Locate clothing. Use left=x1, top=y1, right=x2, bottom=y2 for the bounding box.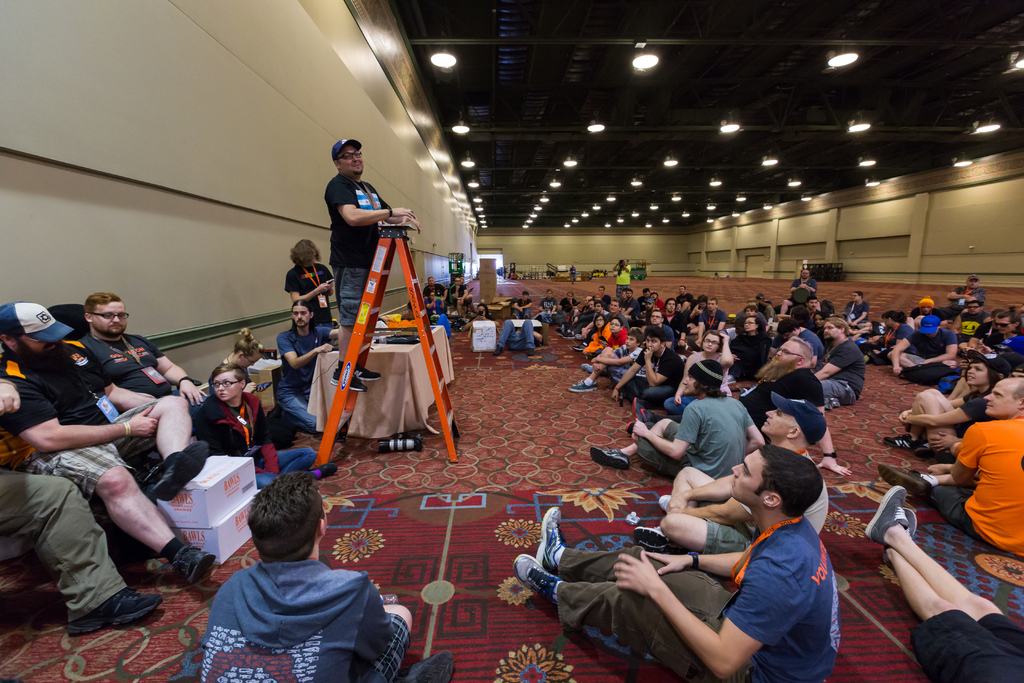
left=817, top=331, right=863, bottom=413.
